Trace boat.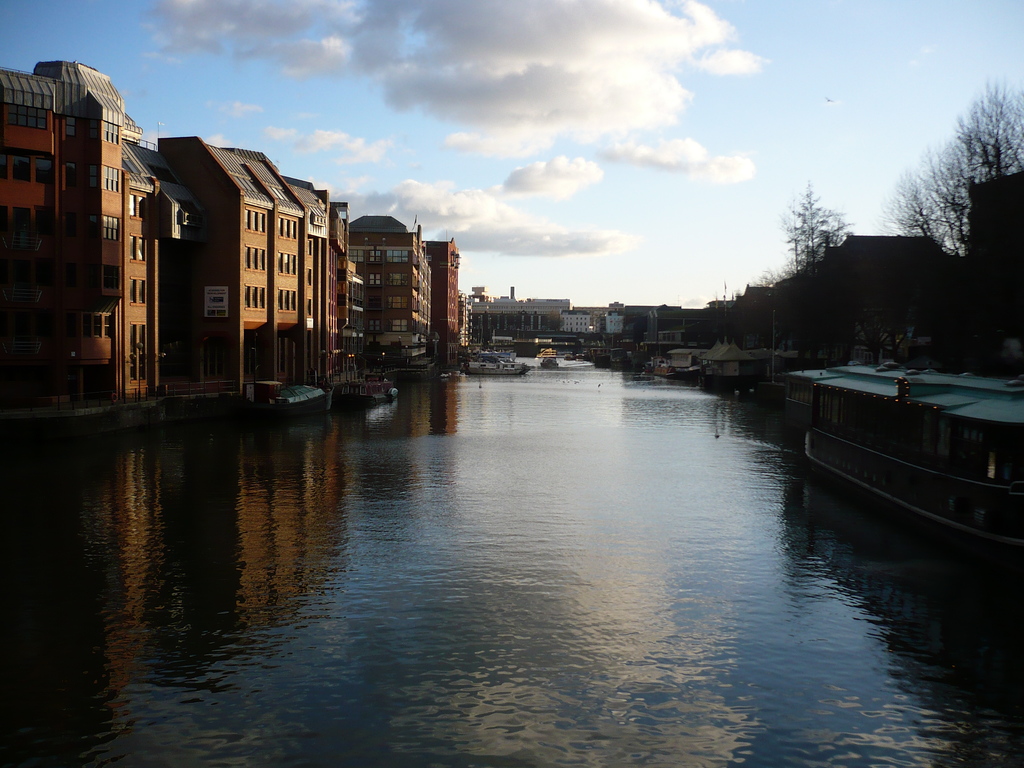
Traced to (left=531, top=348, right=556, bottom=369).
